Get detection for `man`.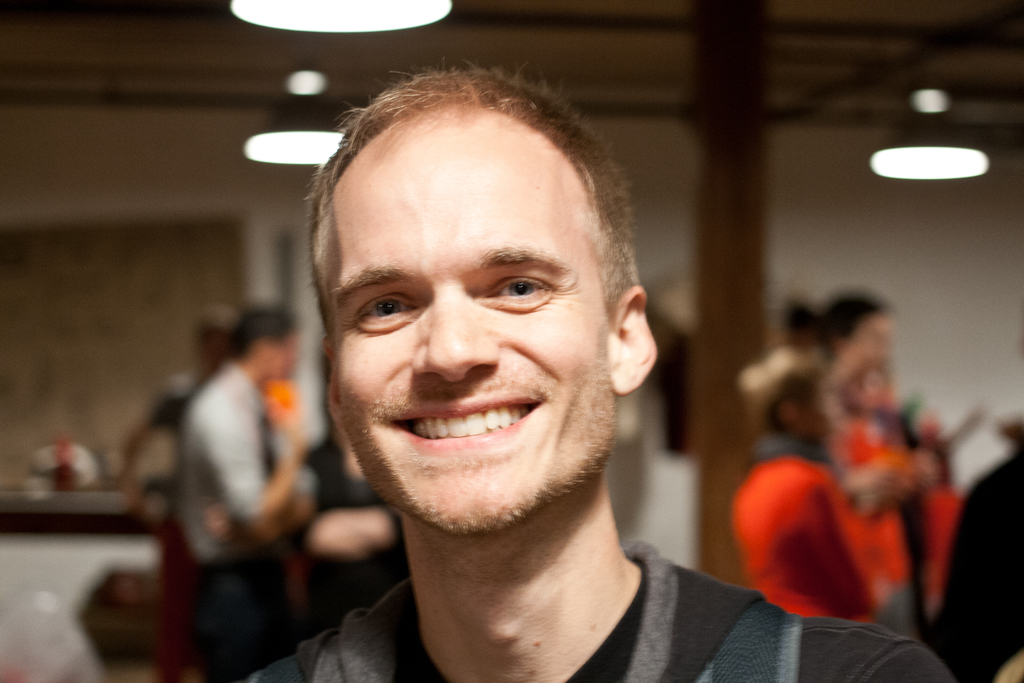
Detection: [left=218, top=63, right=822, bottom=670].
